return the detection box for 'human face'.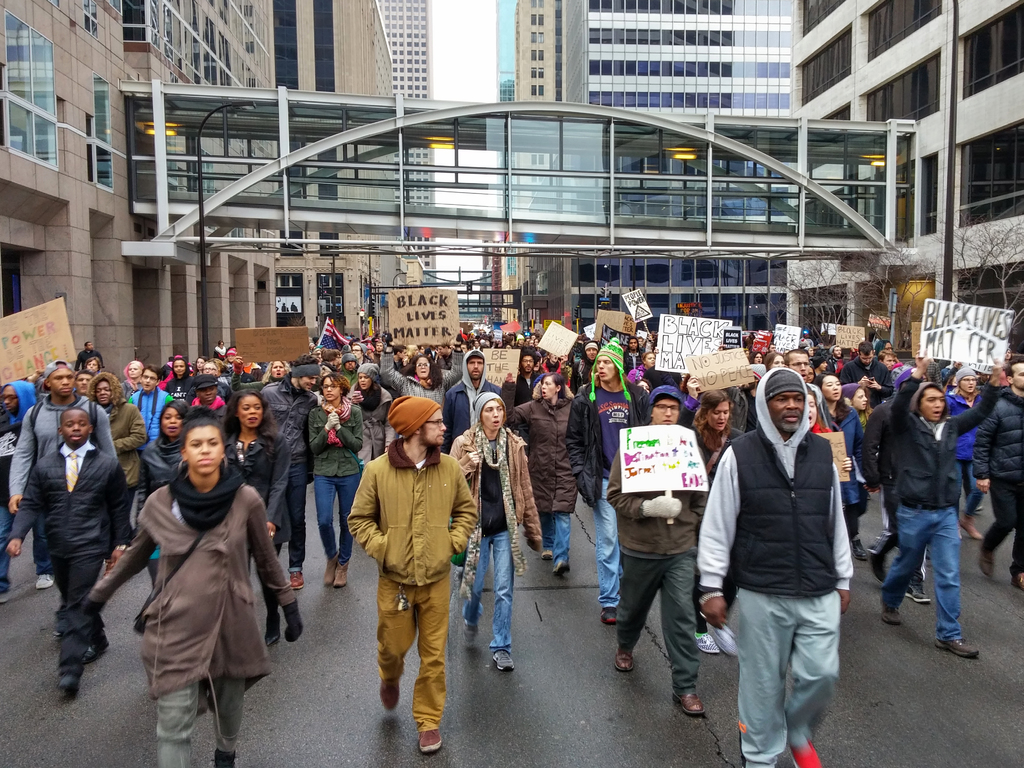
{"x1": 356, "y1": 372, "x2": 371, "y2": 389}.
